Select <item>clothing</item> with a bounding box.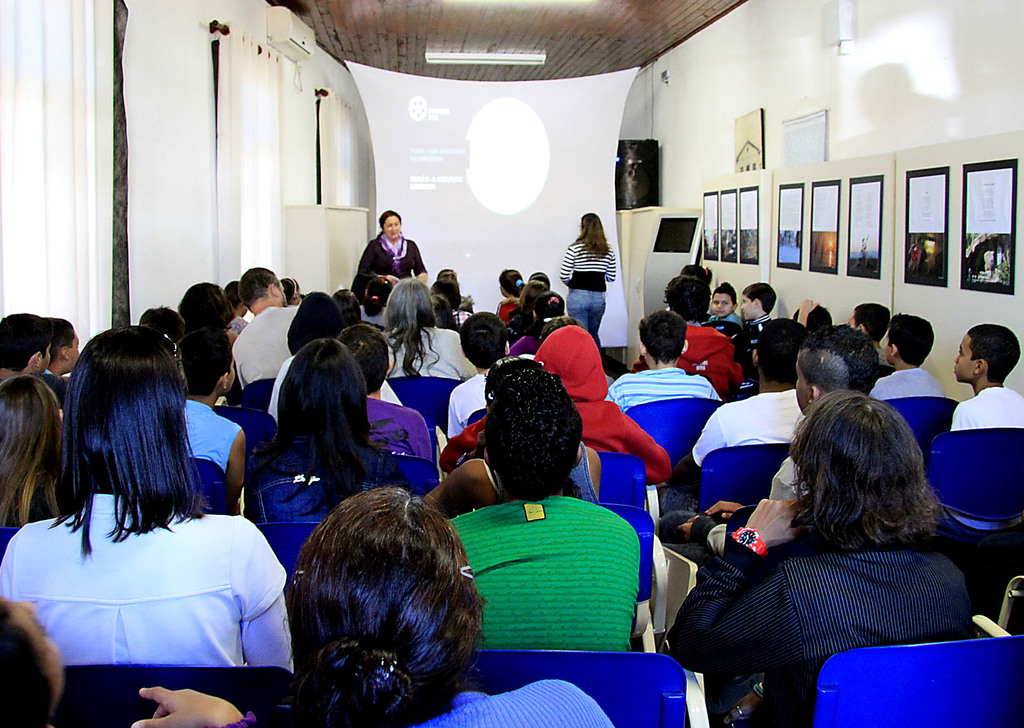
Rect(655, 525, 979, 724).
